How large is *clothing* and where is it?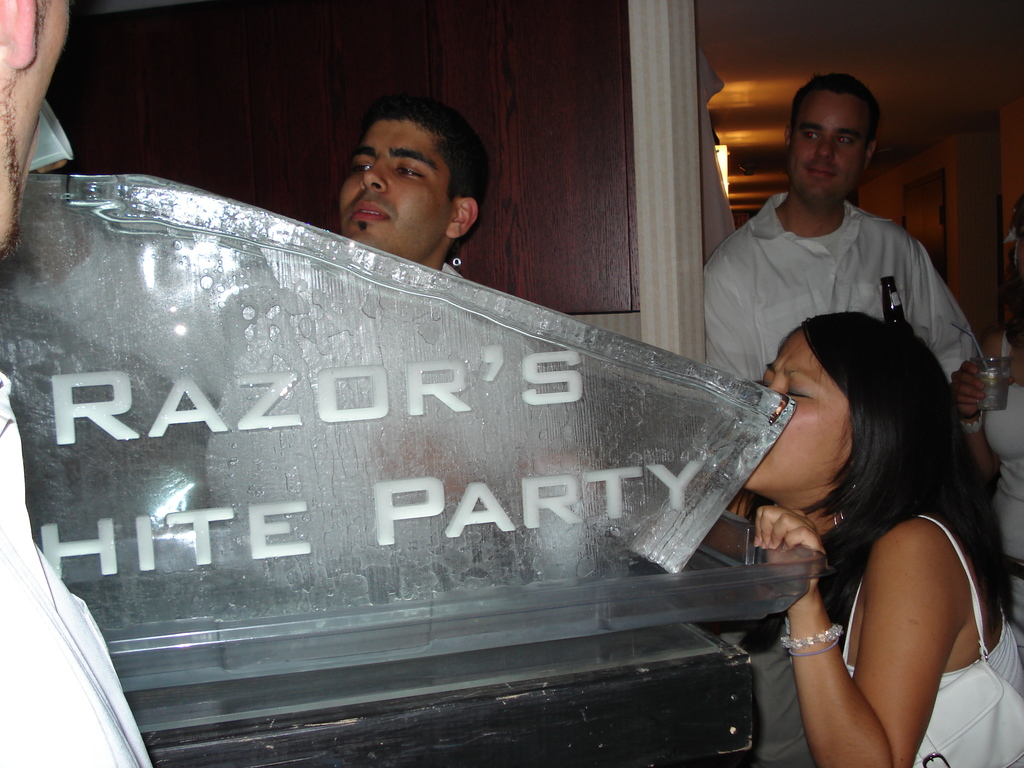
Bounding box: bbox(844, 512, 1023, 767).
